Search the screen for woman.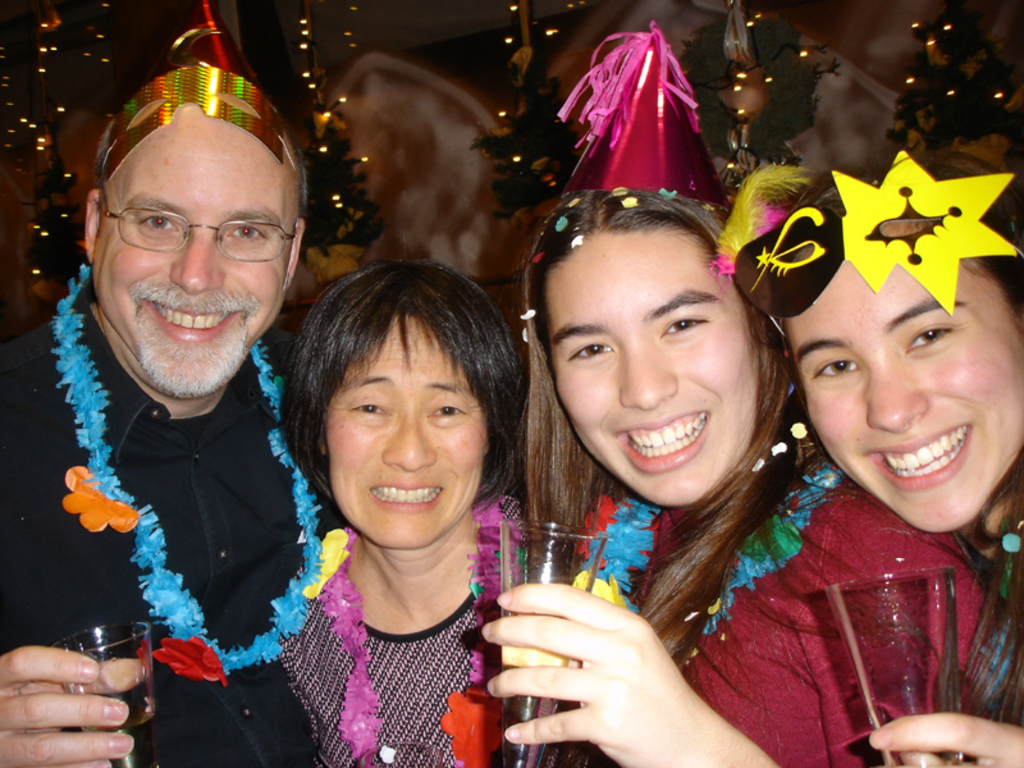
Found at l=782, t=154, r=1023, b=767.
